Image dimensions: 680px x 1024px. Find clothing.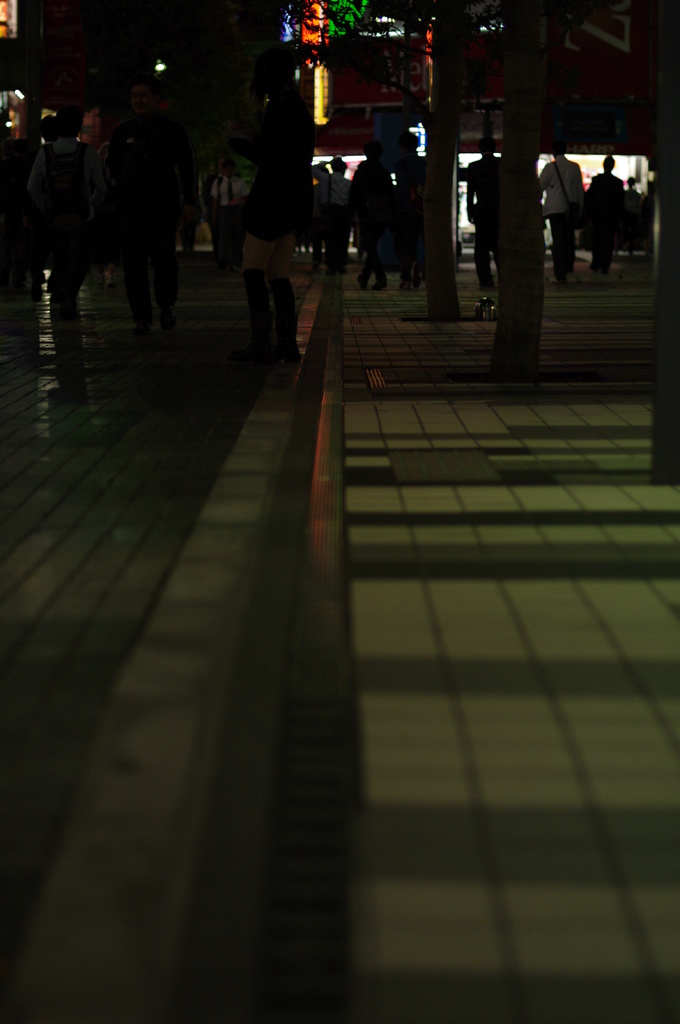
(left=205, top=166, right=222, bottom=268).
